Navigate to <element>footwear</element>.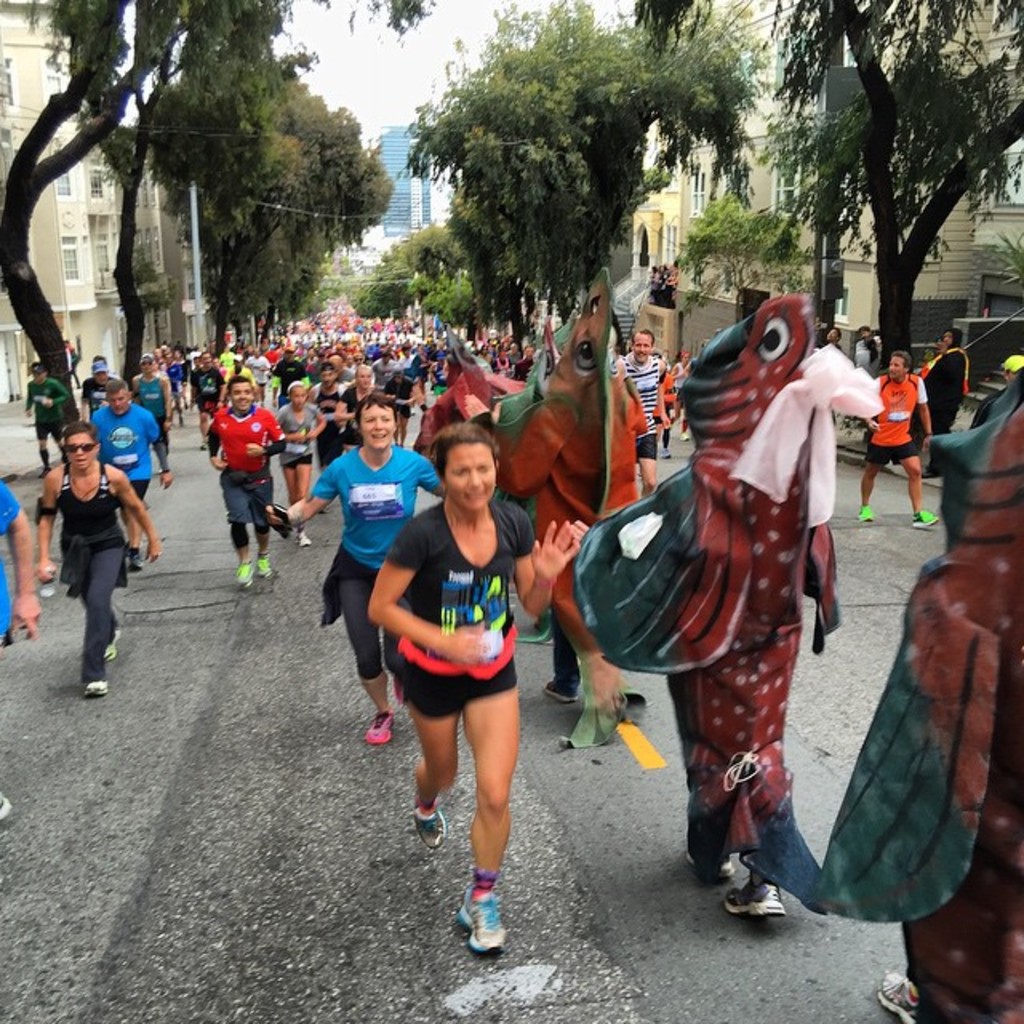
Navigation target: region(542, 680, 582, 706).
